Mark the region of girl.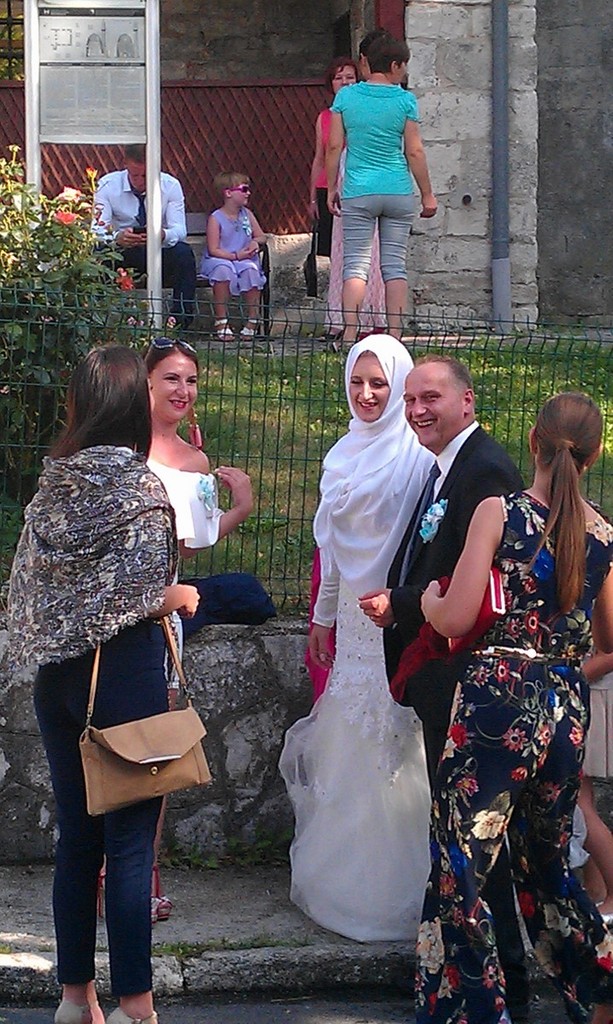
Region: select_region(275, 328, 437, 938).
